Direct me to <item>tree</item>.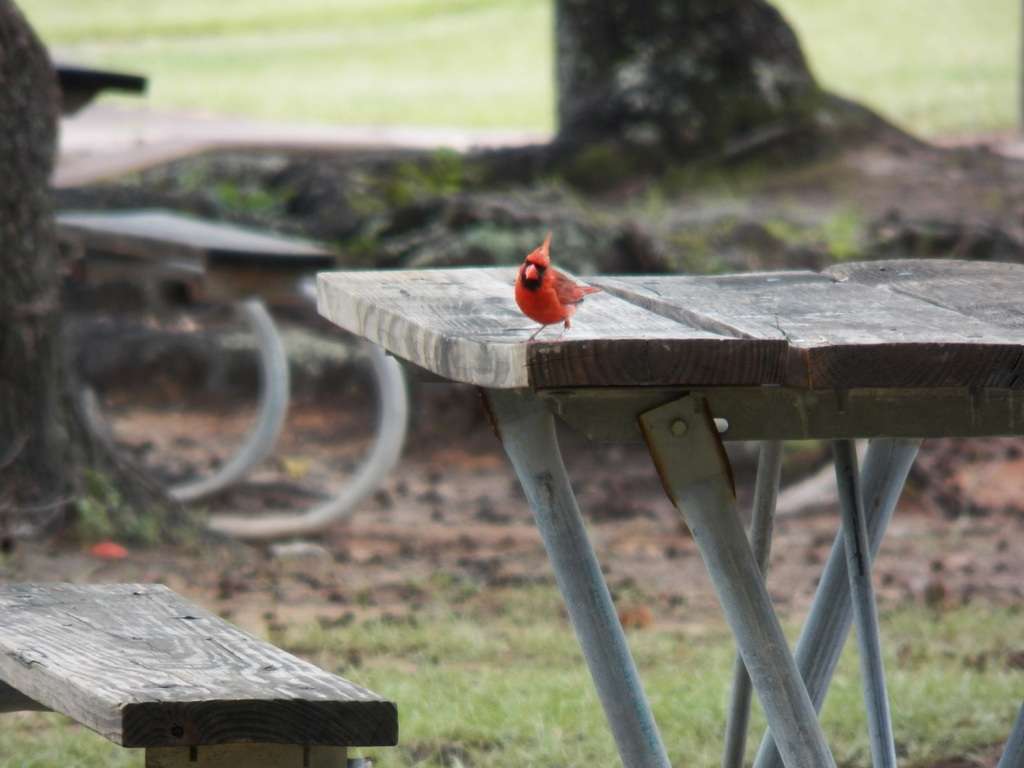
Direction: bbox(268, 0, 1023, 268).
